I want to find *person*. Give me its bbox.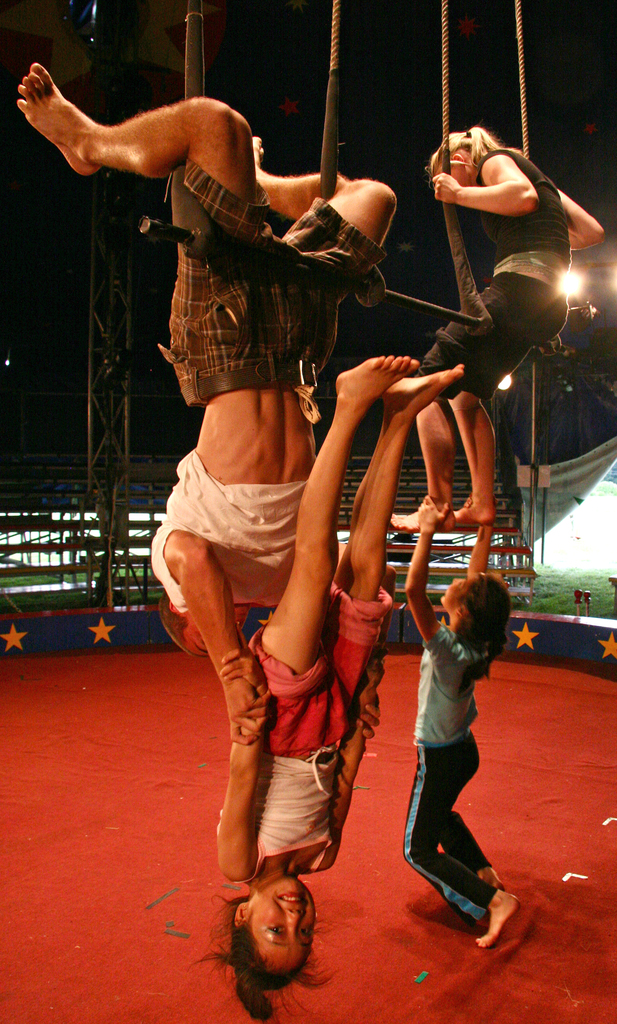
bbox=[390, 551, 518, 959].
